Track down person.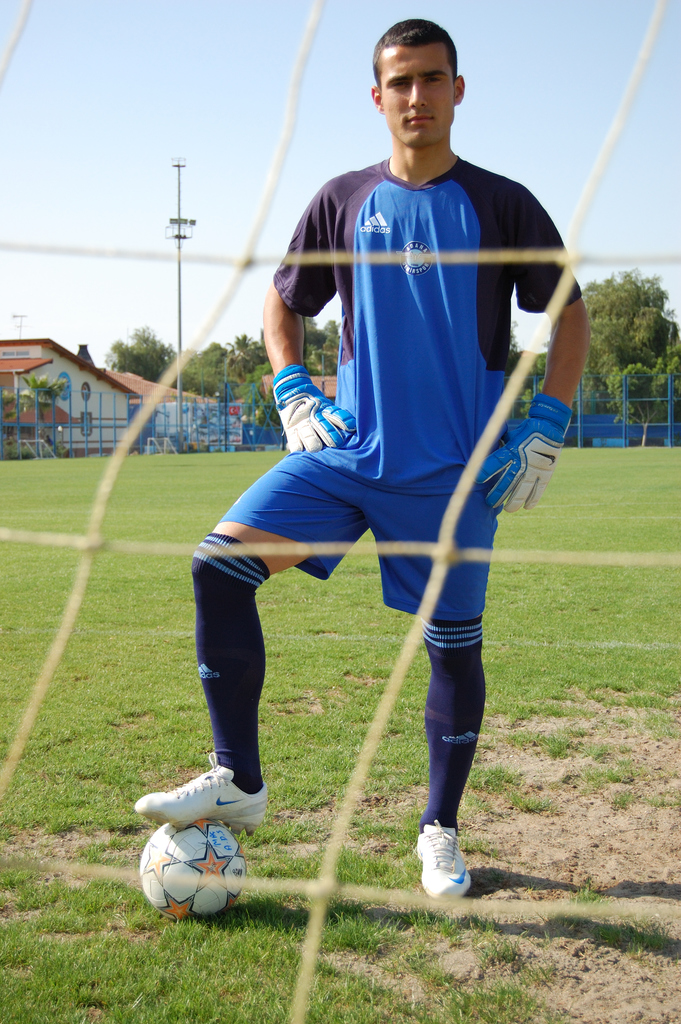
Tracked to Rect(131, 19, 589, 900).
